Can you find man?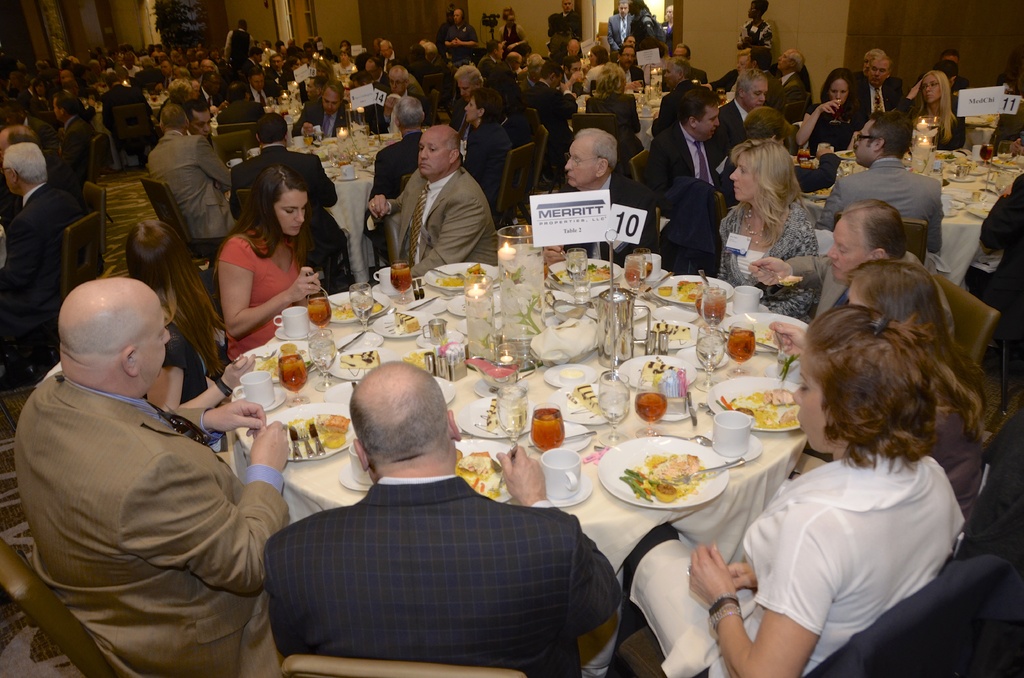
Yes, bounding box: x1=858, y1=55, x2=905, y2=149.
